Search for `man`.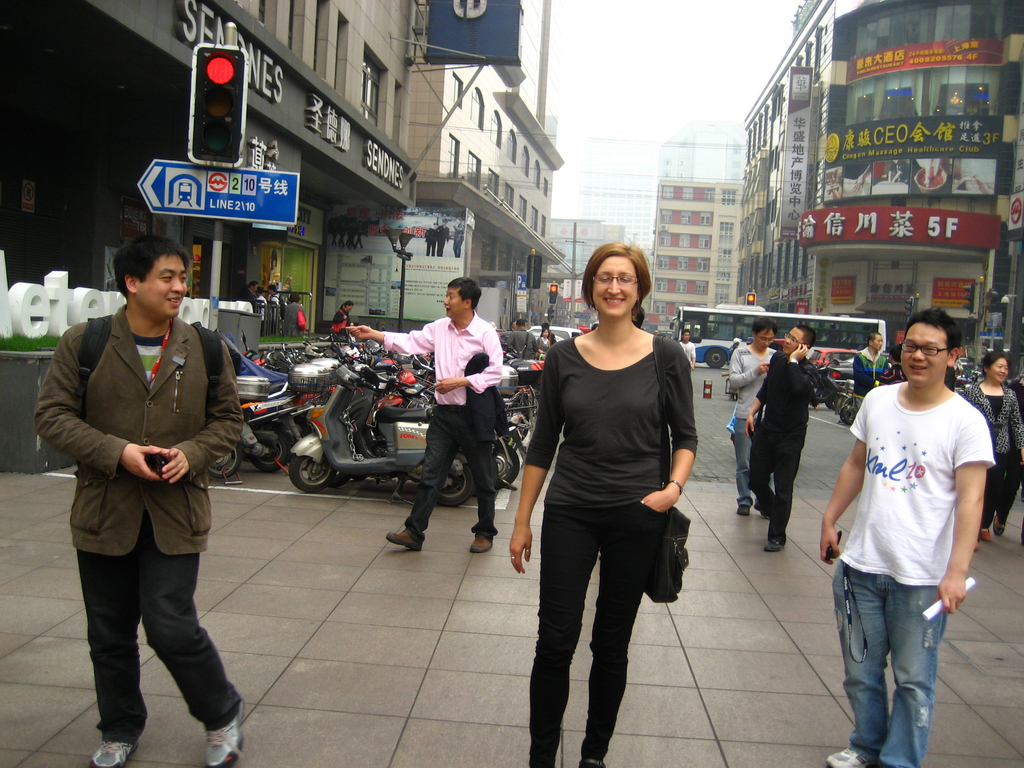
Found at bbox(817, 305, 993, 767).
